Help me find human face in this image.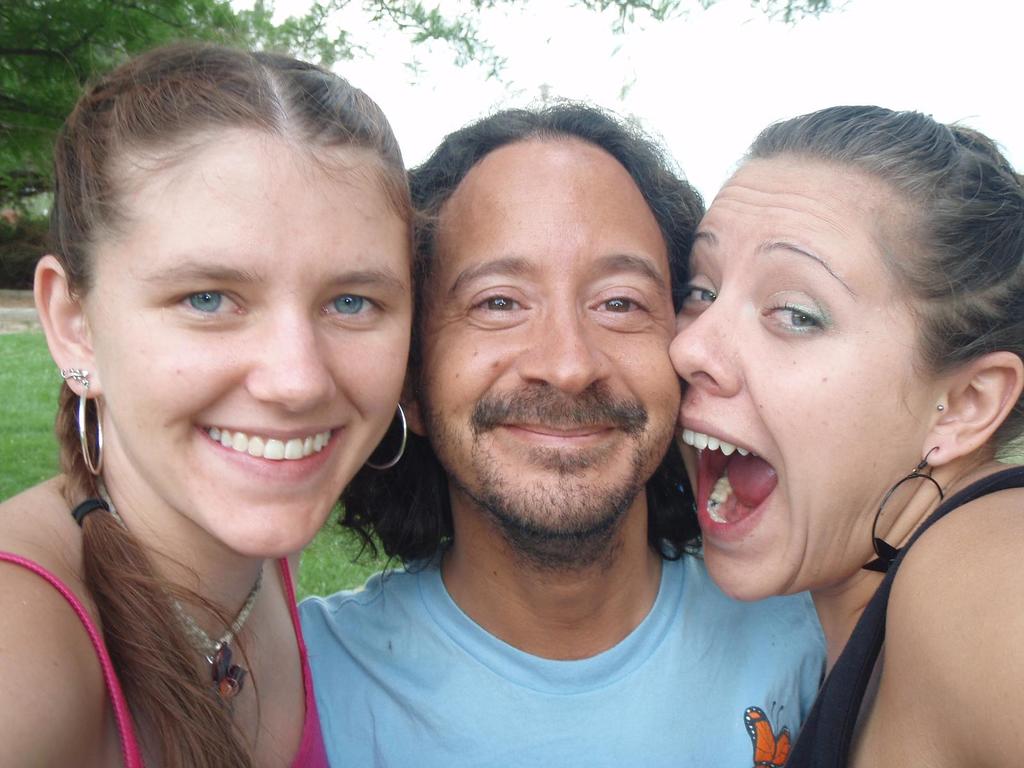
Found it: 86/137/412/560.
